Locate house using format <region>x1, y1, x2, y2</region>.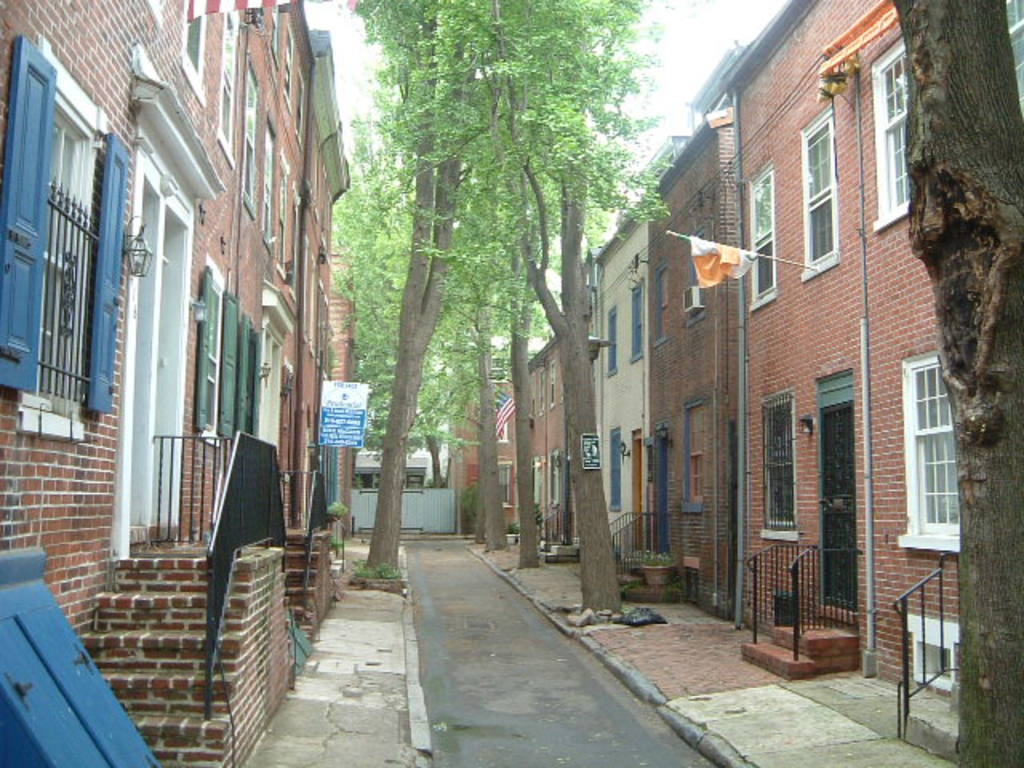
<region>715, 0, 1019, 710</region>.
